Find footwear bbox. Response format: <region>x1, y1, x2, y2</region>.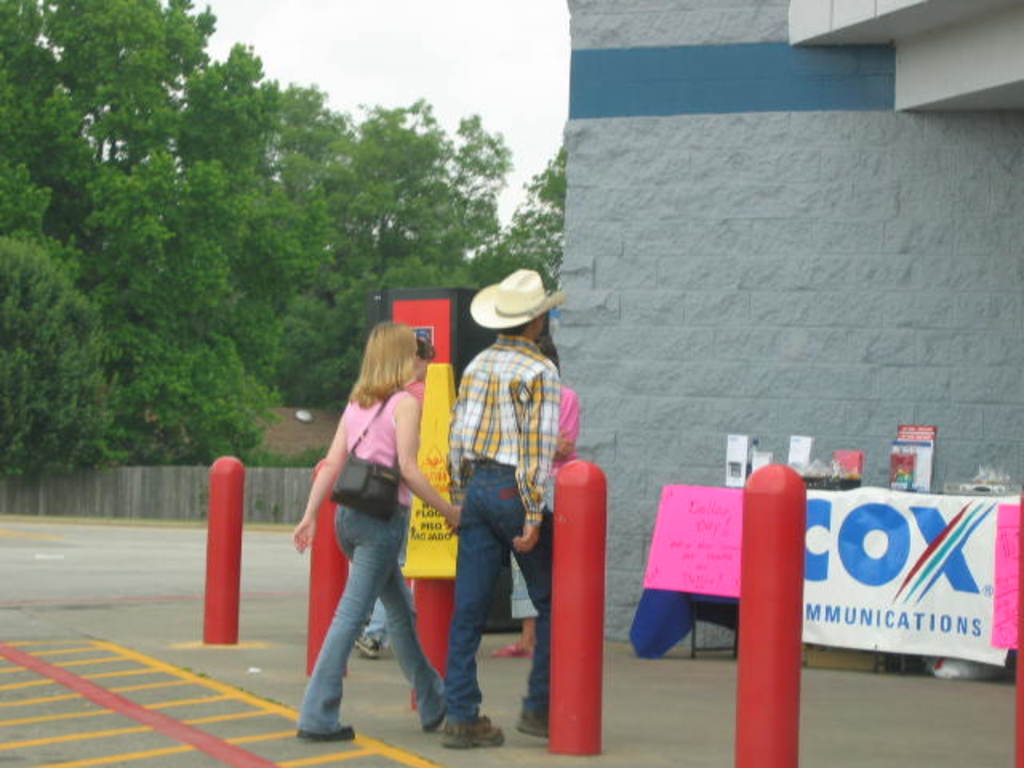
<region>493, 638, 525, 659</region>.
